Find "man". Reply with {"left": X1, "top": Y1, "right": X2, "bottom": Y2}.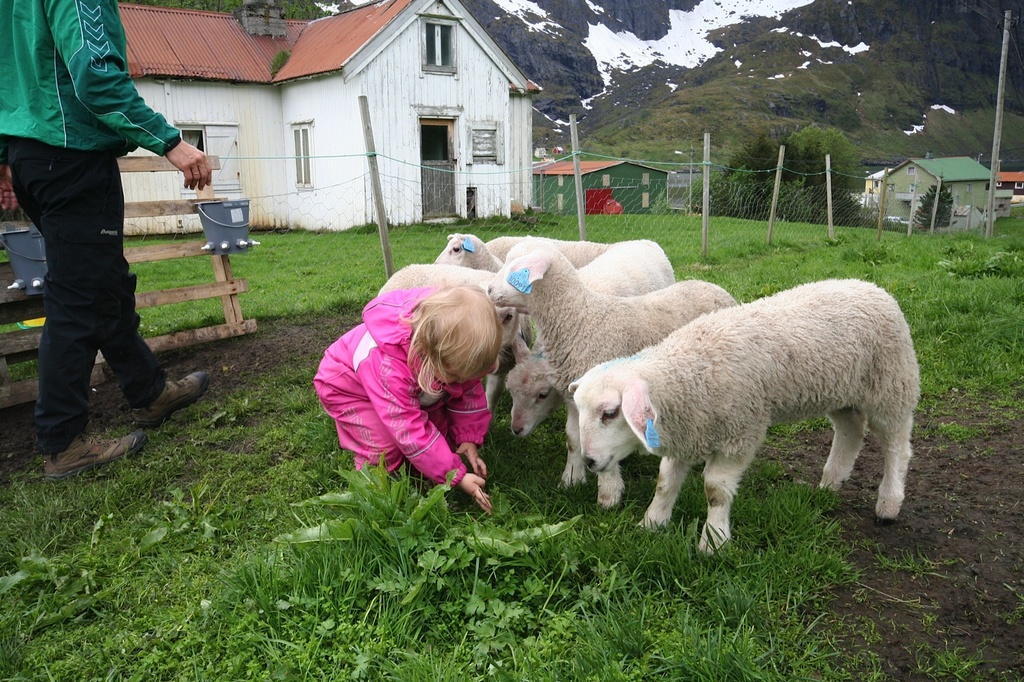
{"left": 0, "top": 0, "right": 218, "bottom": 481}.
